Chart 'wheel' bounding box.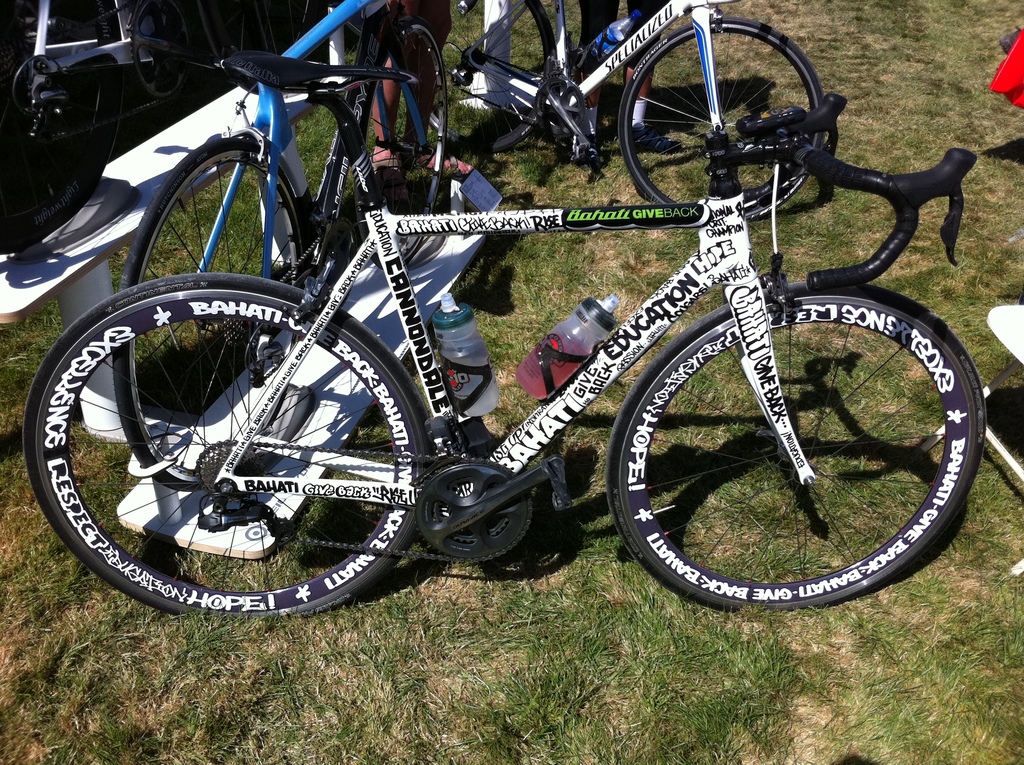
Charted: region(422, 0, 561, 154).
